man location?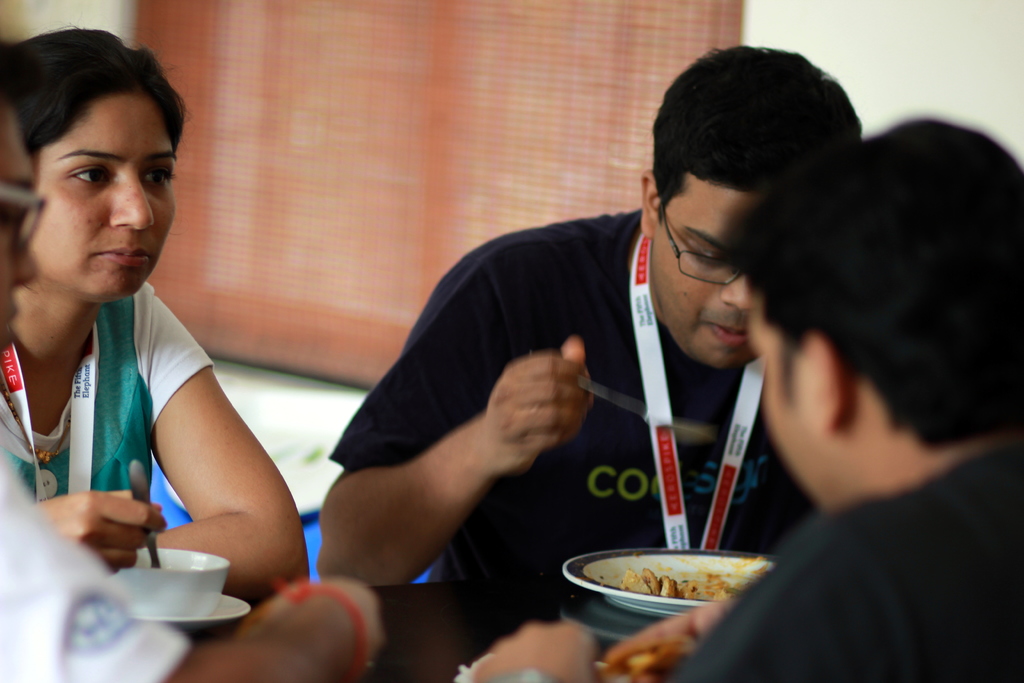
box(0, 92, 383, 682)
